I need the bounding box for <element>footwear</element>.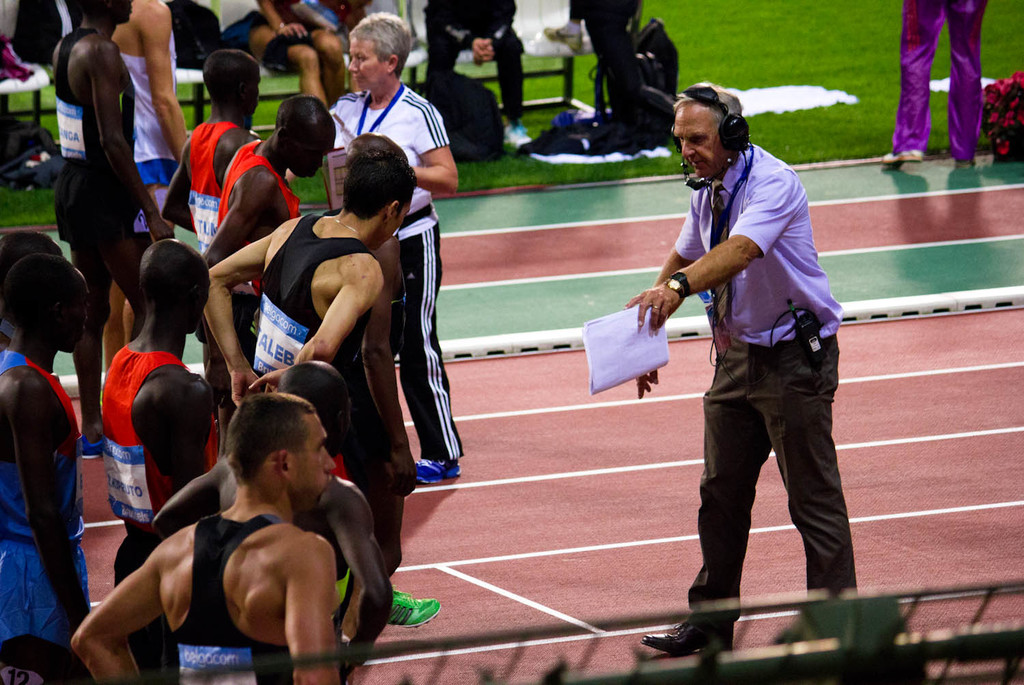
Here it is: left=417, top=457, right=462, bottom=482.
